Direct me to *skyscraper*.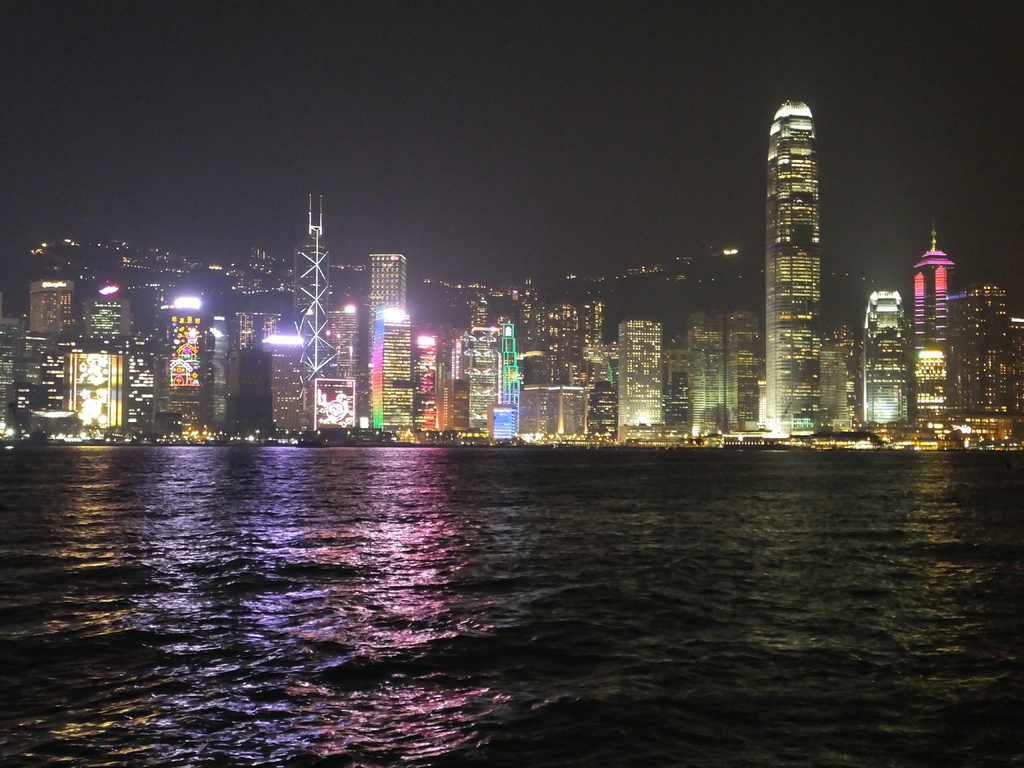
Direction: (823, 336, 849, 429).
